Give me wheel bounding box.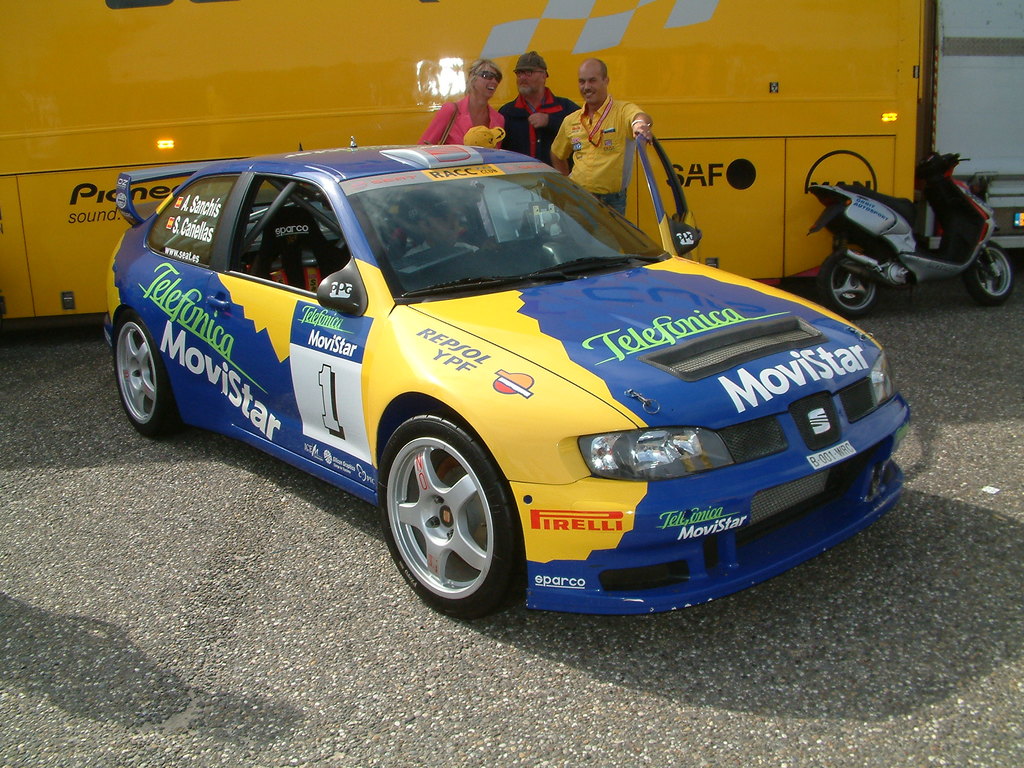
box=[380, 409, 518, 613].
